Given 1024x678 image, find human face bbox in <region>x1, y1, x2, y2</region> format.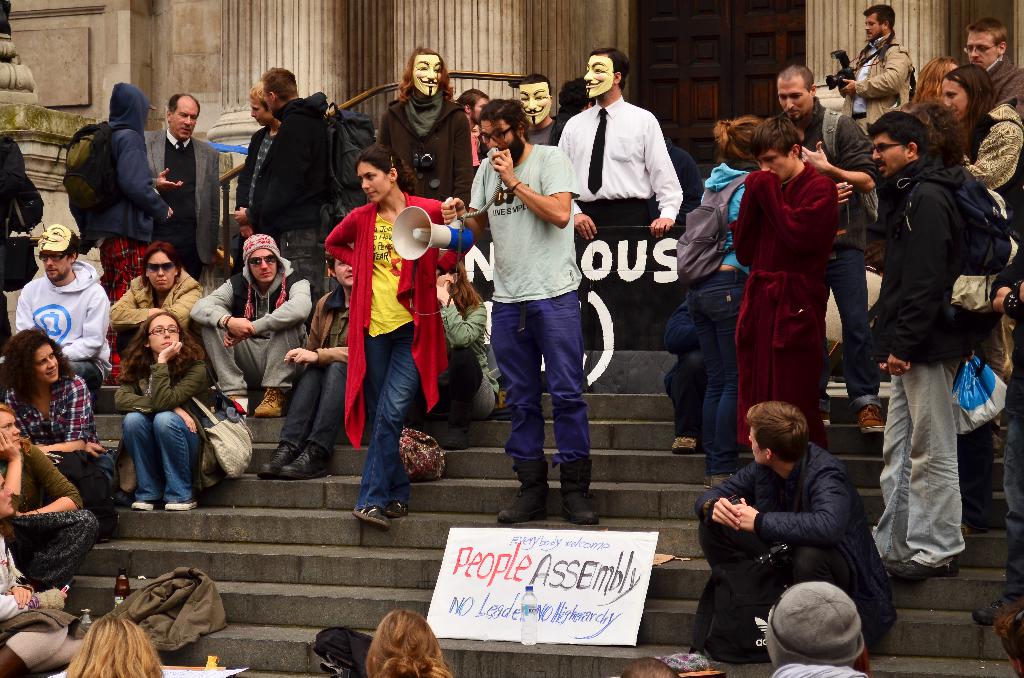
<region>147, 248, 175, 291</region>.
